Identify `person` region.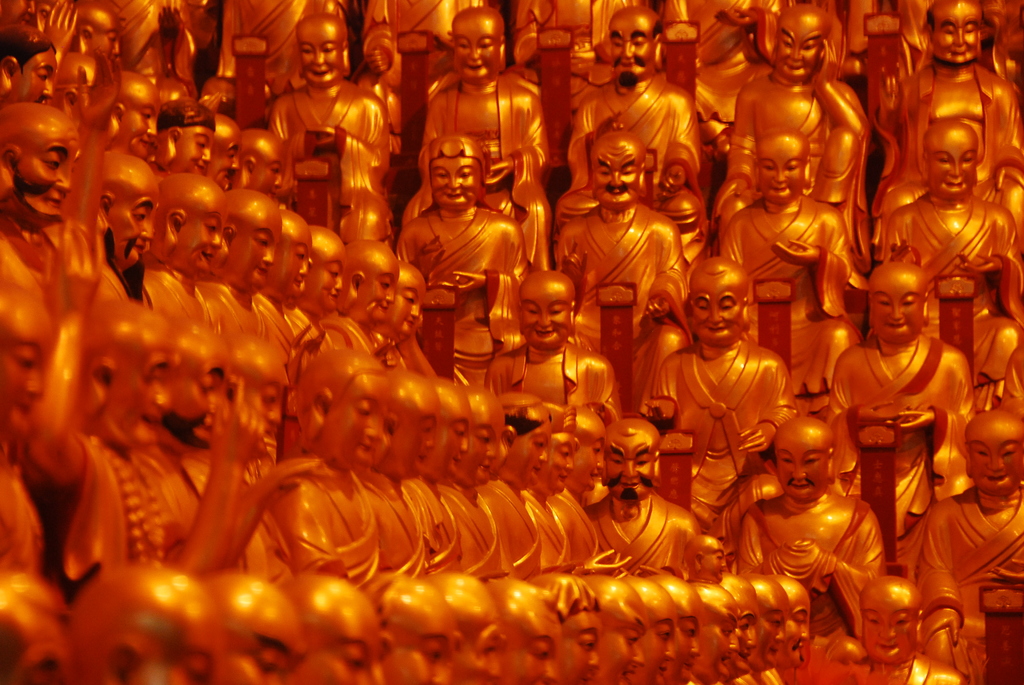
Region: crop(219, 328, 298, 567).
